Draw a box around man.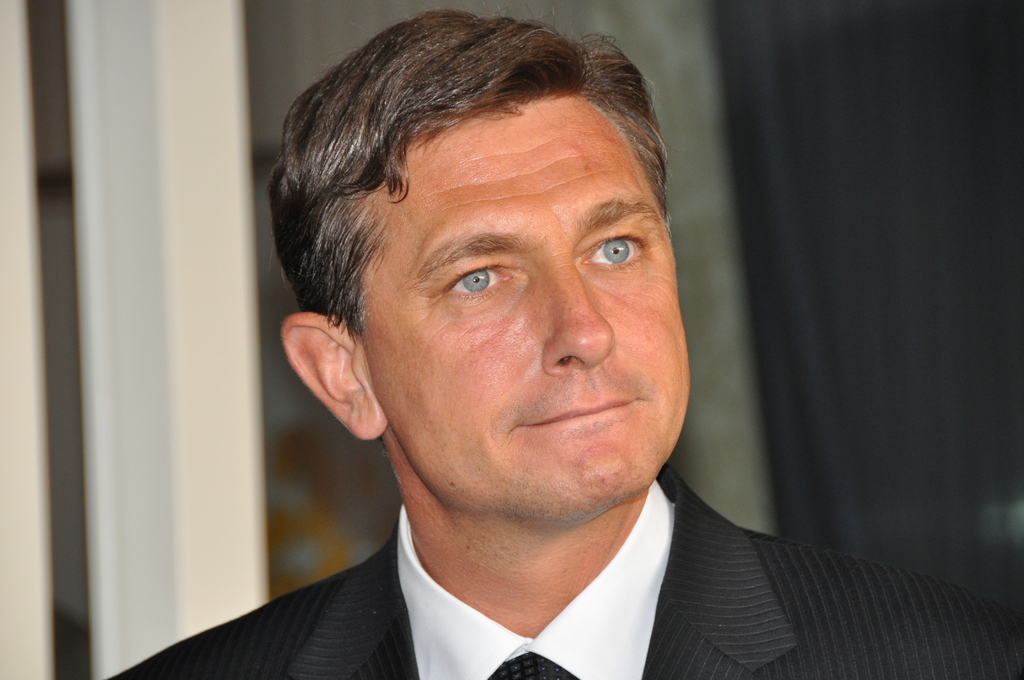
rect(150, 45, 990, 679).
